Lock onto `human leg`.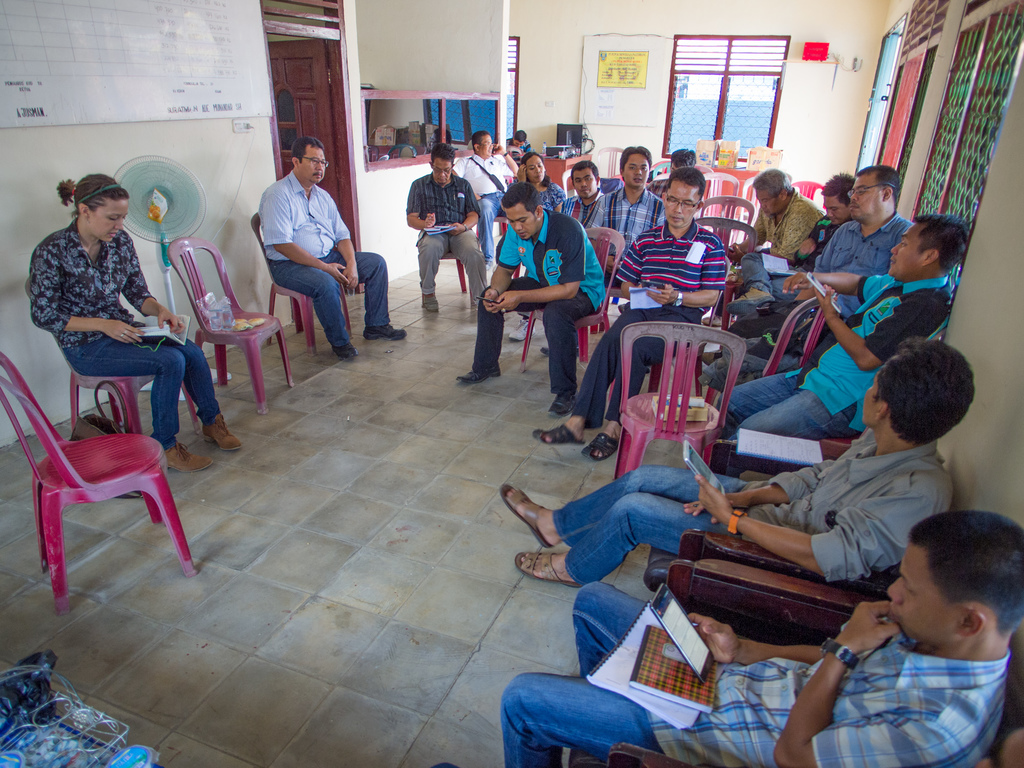
Locked: 424 236 447 318.
